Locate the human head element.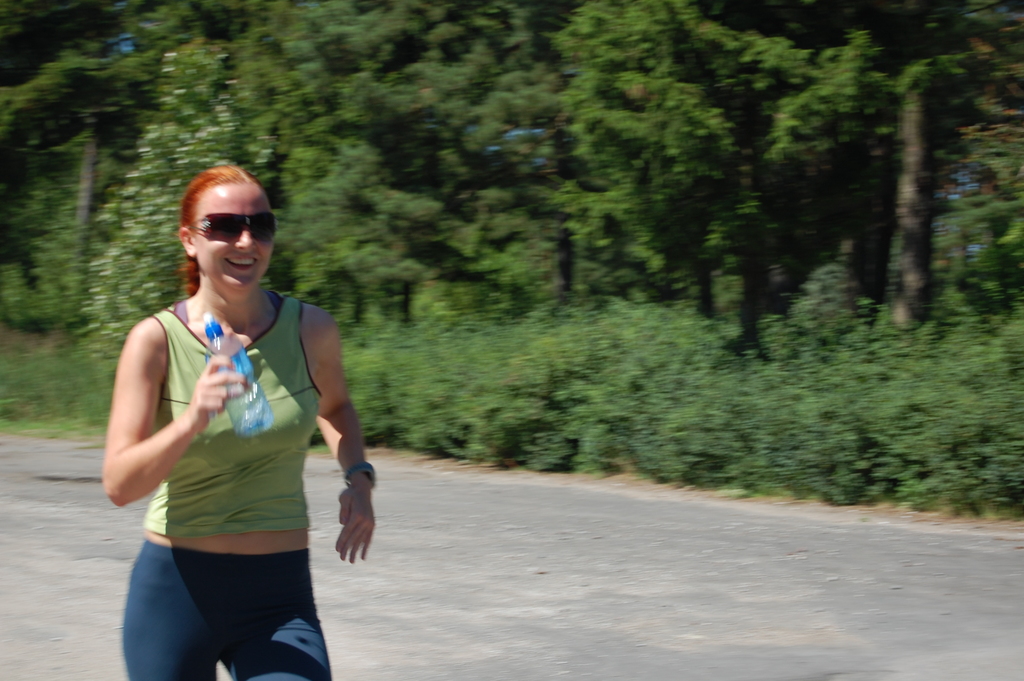
Element bbox: (167,174,270,297).
